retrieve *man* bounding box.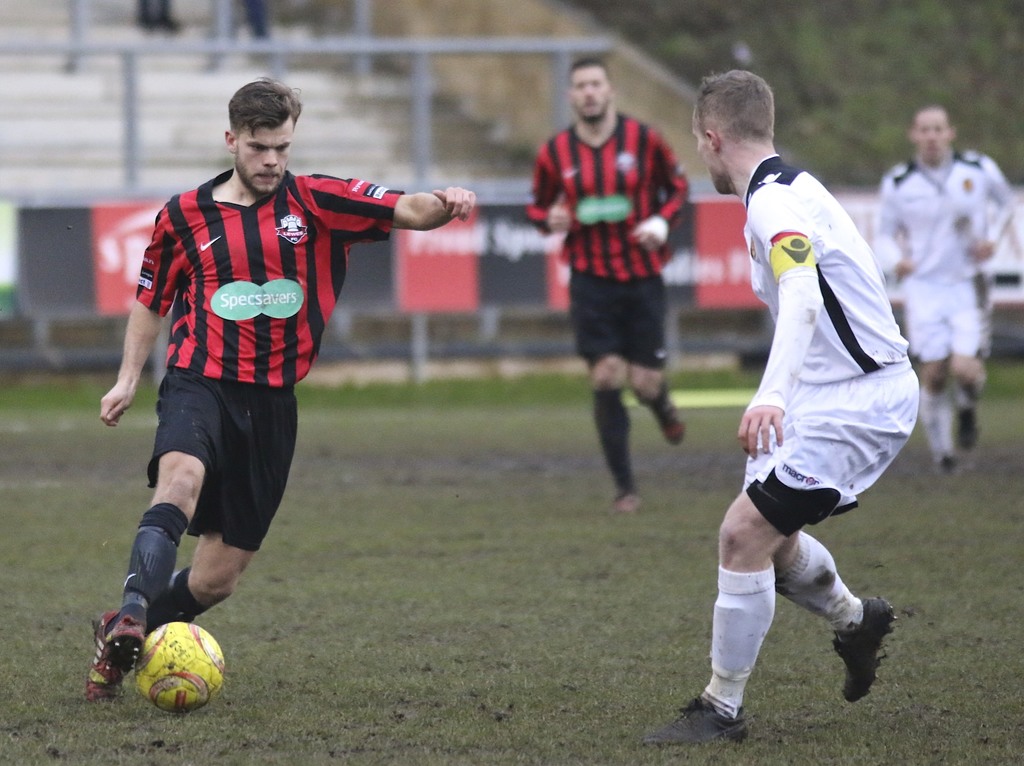
Bounding box: x1=526 y1=55 x2=687 y2=511.
